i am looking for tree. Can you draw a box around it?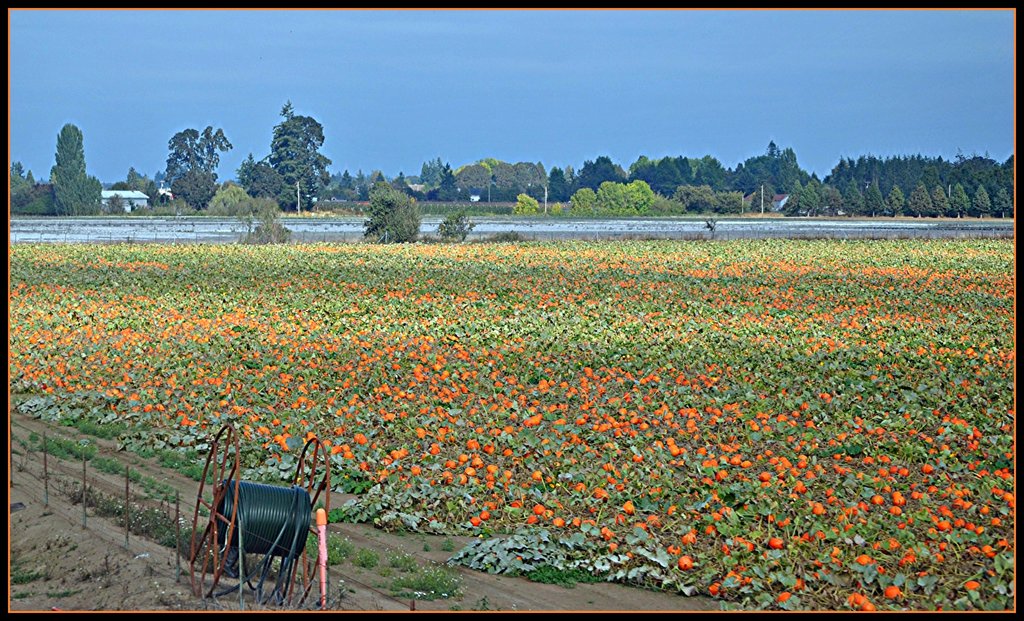
Sure, the bounding box is 111, 166, 155, 193.
